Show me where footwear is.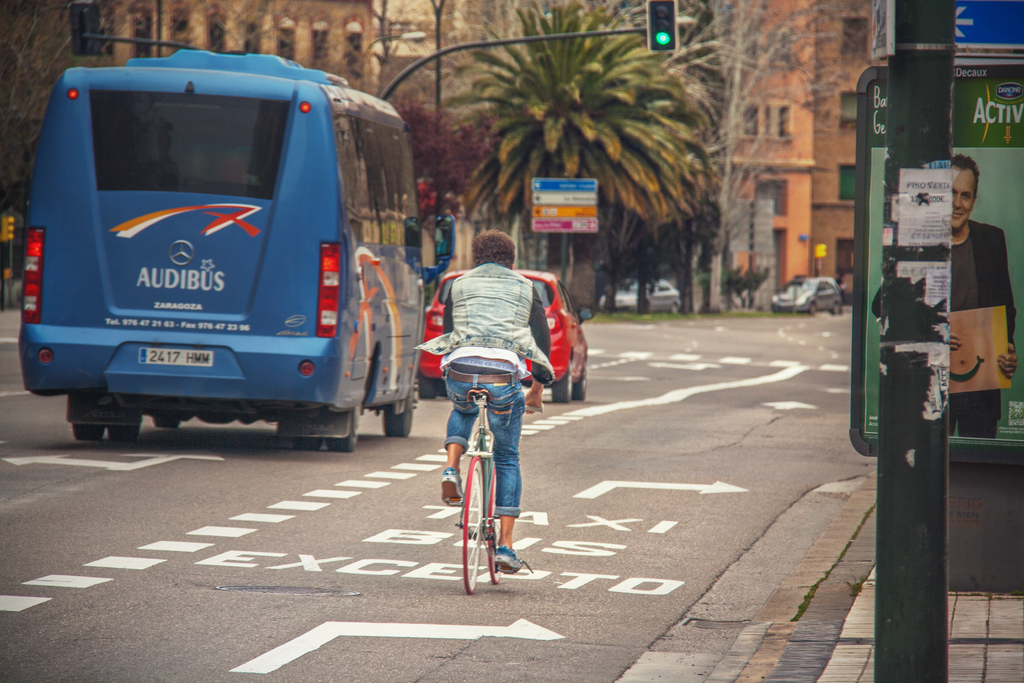
footwear is at <region>439, 470, 467, 514</region>.
